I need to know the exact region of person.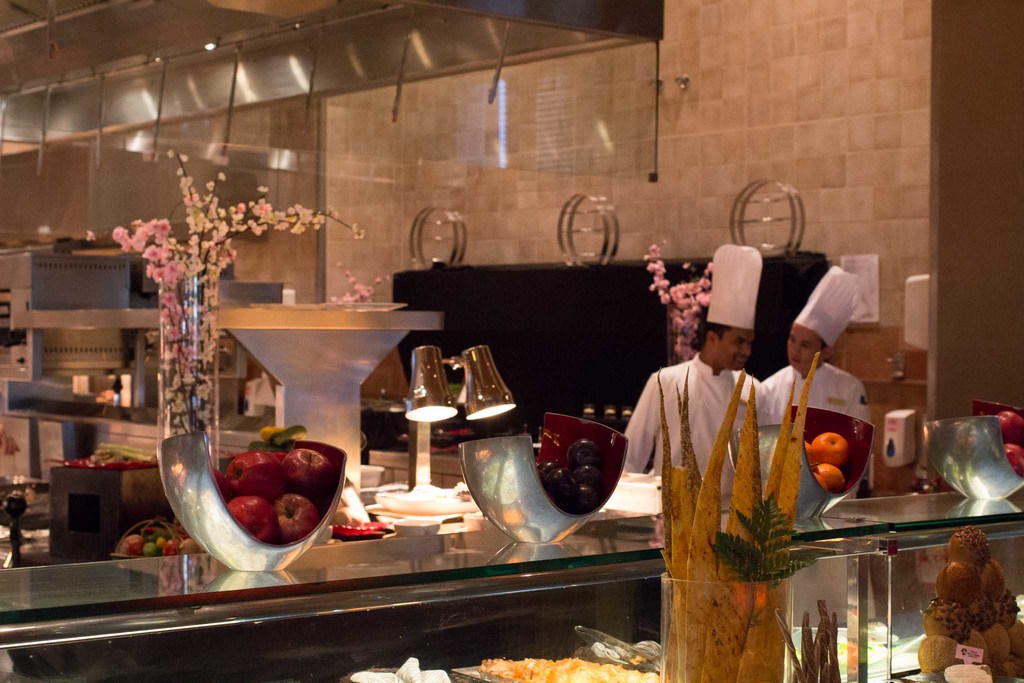
Region: box=[620, 234, 785, 552].
